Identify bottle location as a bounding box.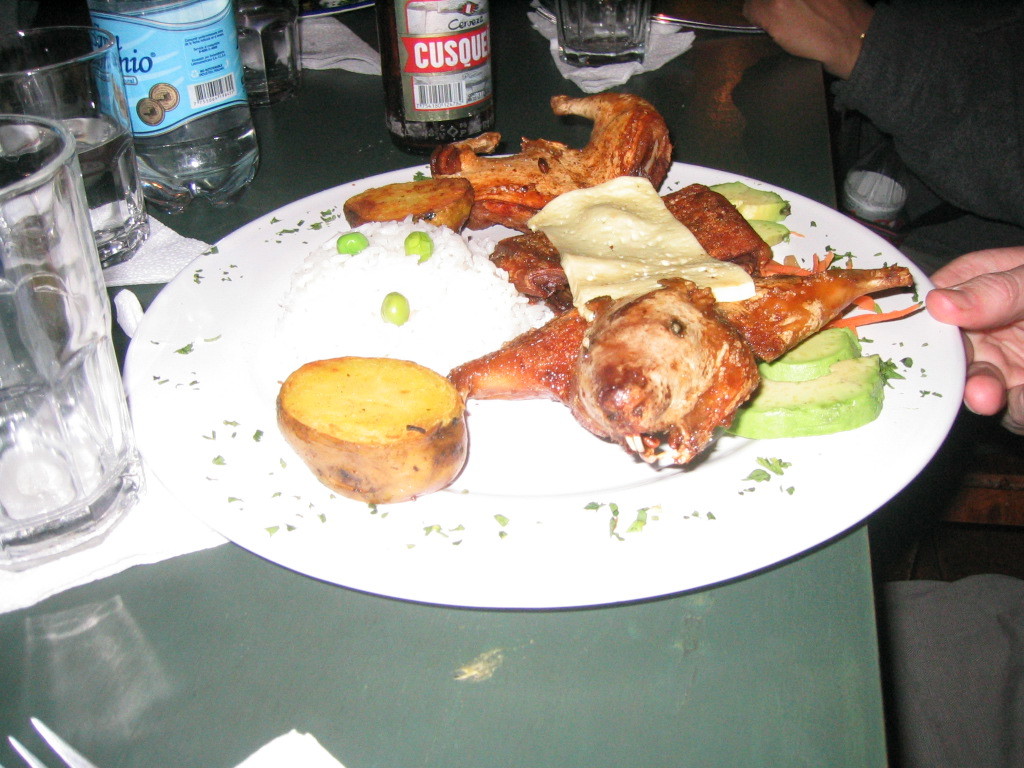
pyautogui.locateOnScreen(384, 0, 499, 159).
